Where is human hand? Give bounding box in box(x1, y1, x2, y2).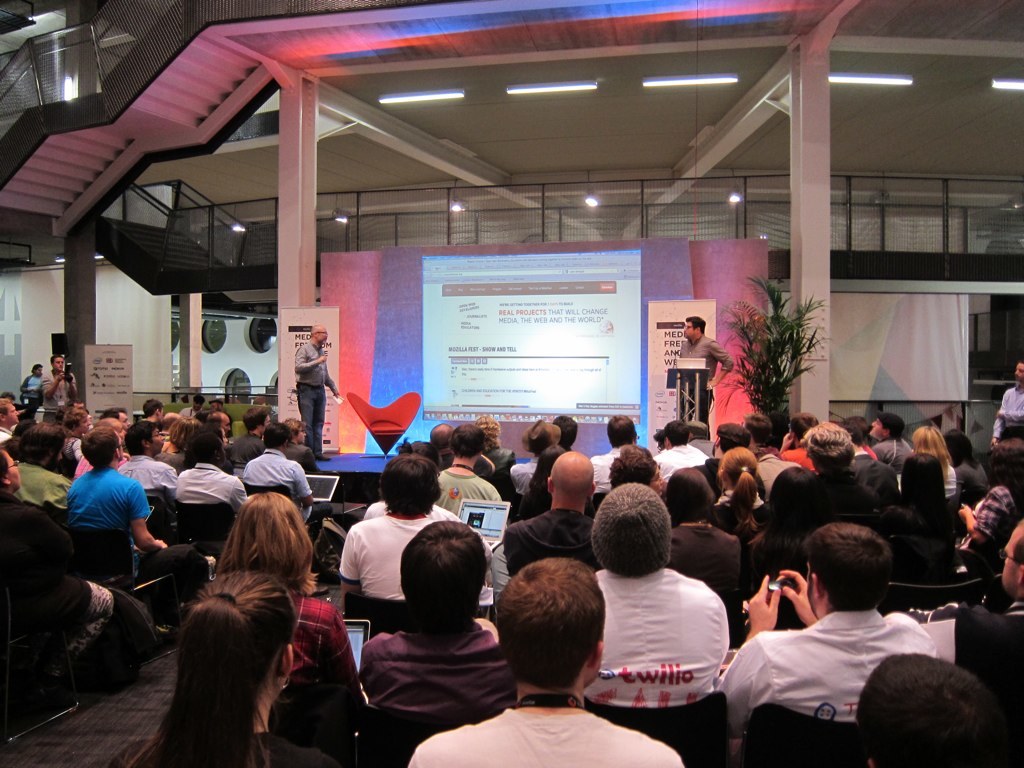
box(990, 437, 998, 452).
